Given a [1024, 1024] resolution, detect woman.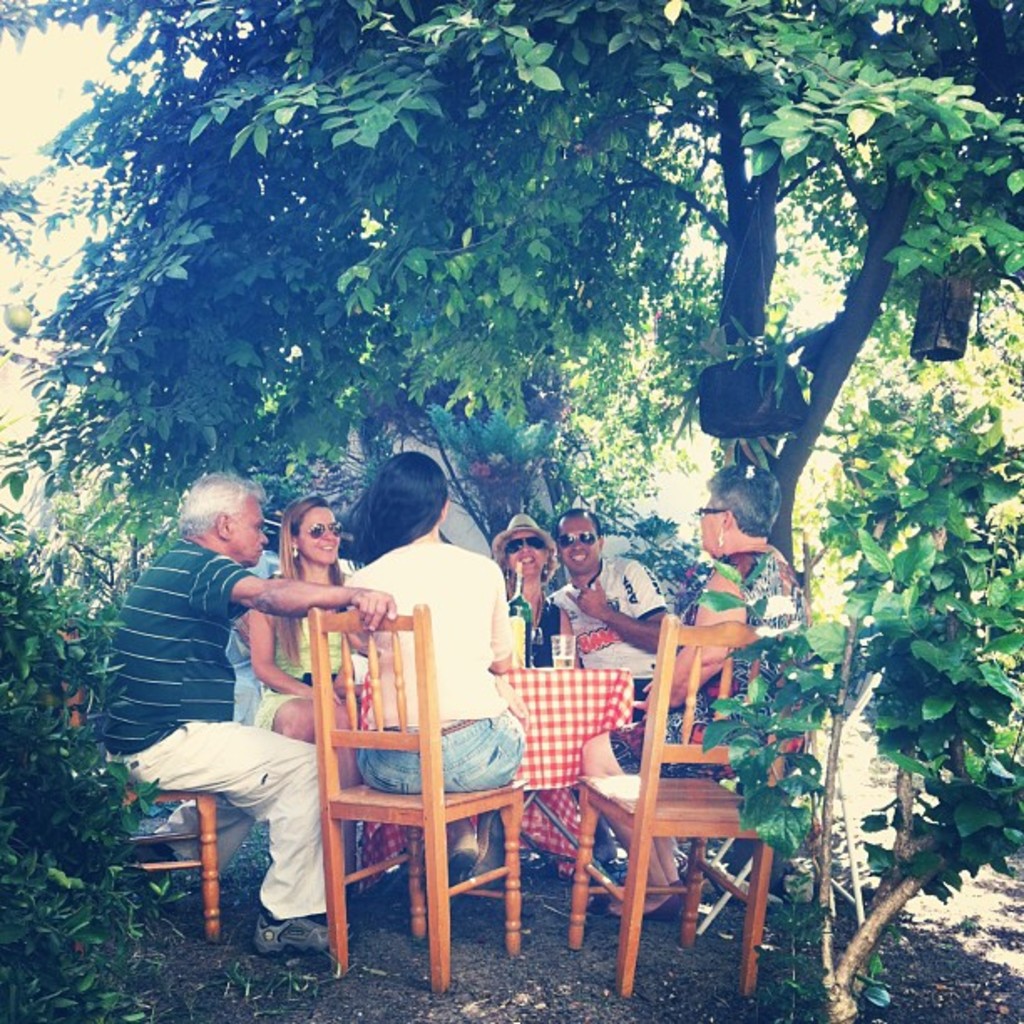
341 433 519 899.
